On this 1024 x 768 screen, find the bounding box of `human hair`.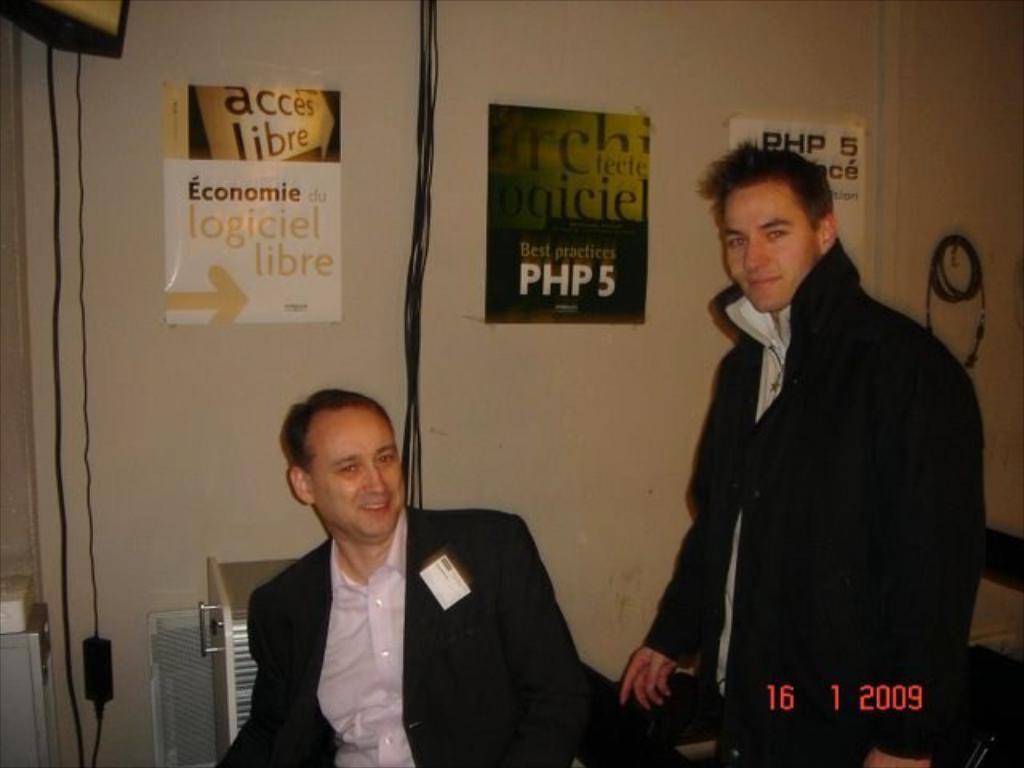
Bounding box: x1=282, y1=386, x2=398, y2=469.
